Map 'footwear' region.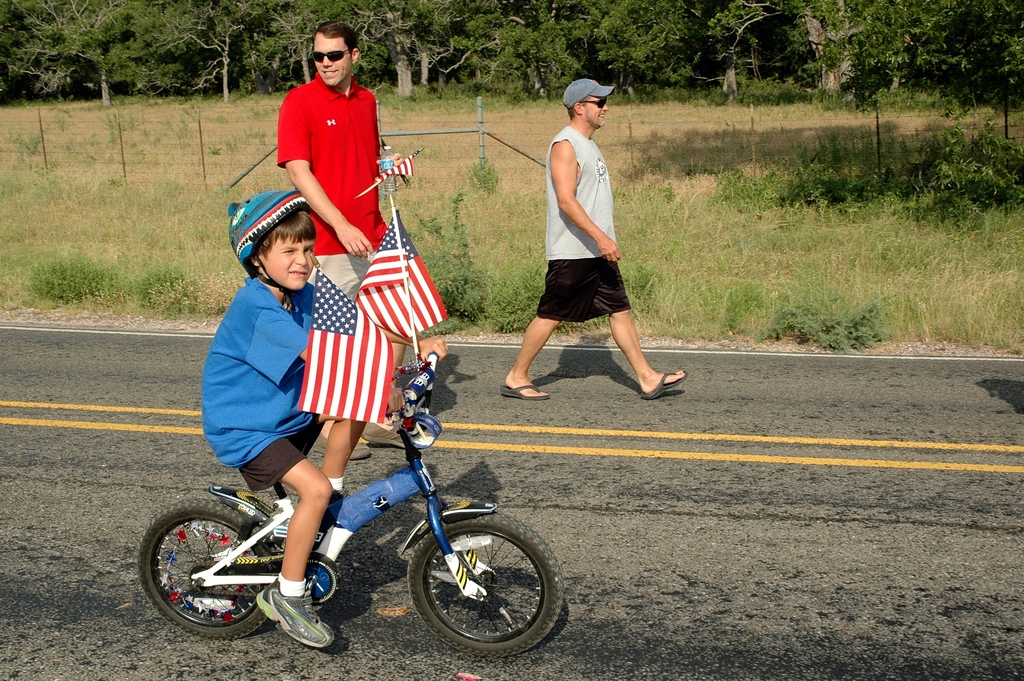
Mapped to (253,581,336,649).
